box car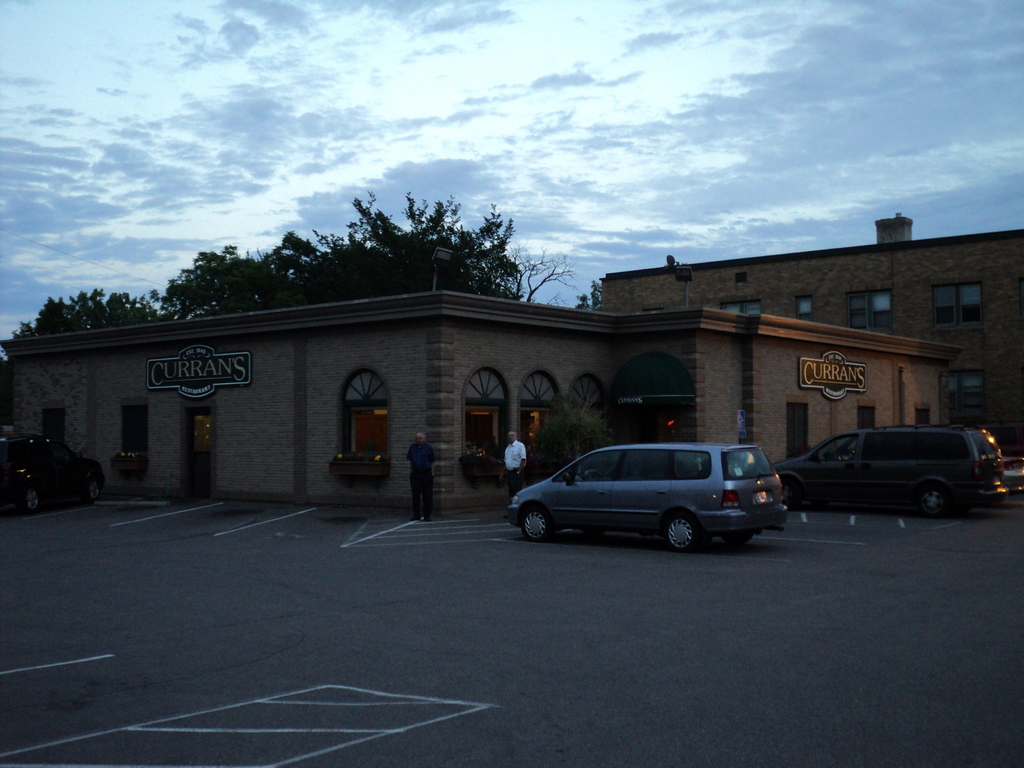
l=778, t=421, r=1010, b=523
